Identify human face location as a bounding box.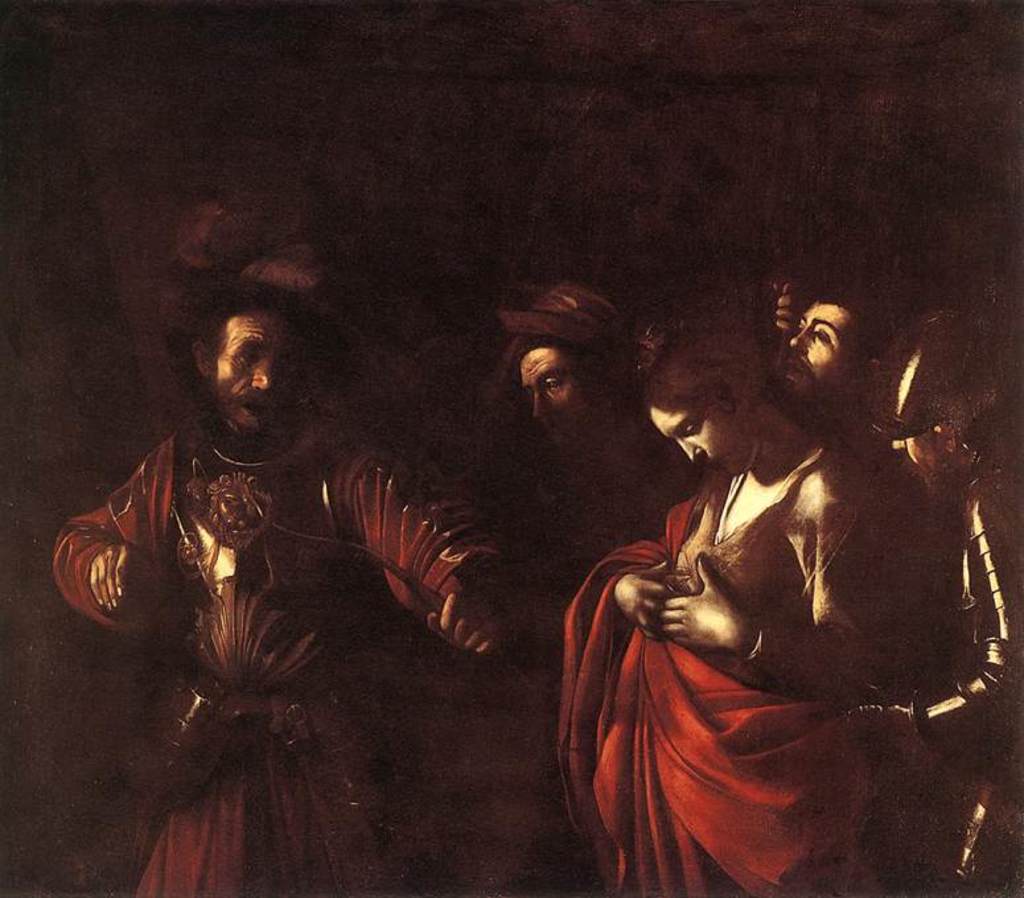
[517, 353, 589, 444].
